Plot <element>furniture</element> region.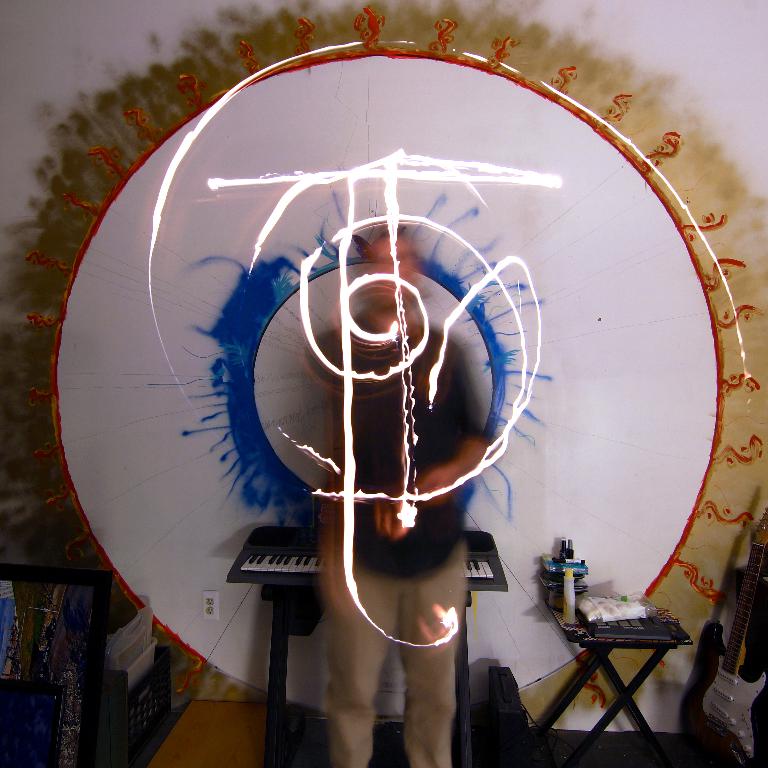
Plotted at x1=537 y1=604 x2=691 y2=767.
